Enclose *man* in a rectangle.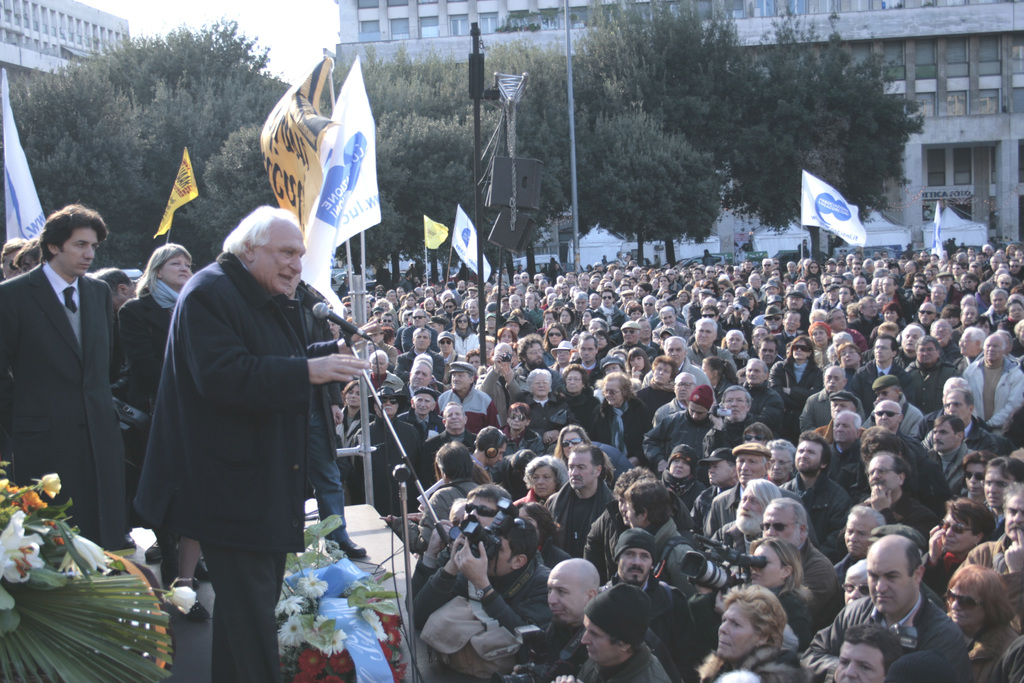
905,332,966,407.
